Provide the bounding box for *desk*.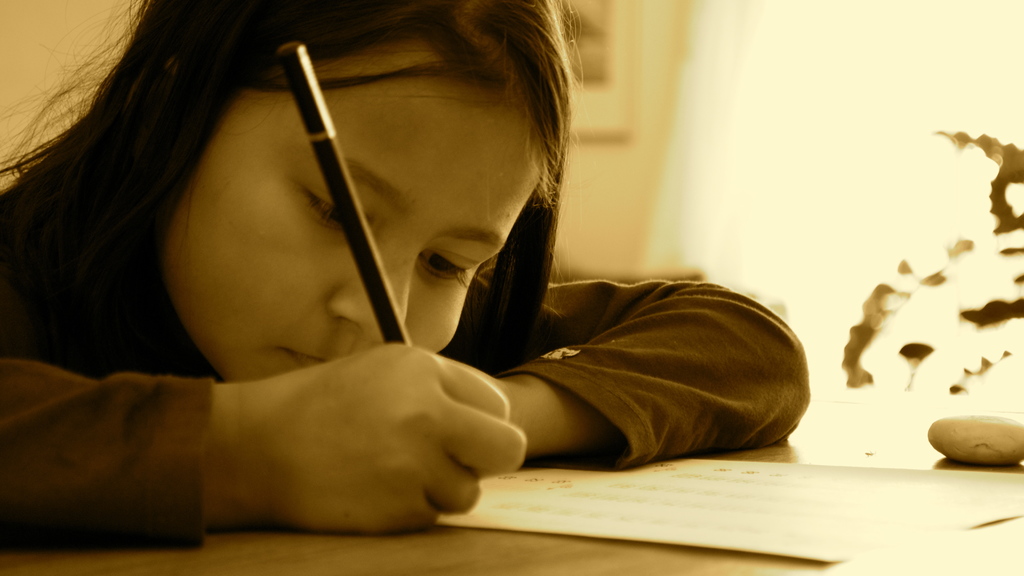
[left=0, top=399, right=1023, bottom=575].
